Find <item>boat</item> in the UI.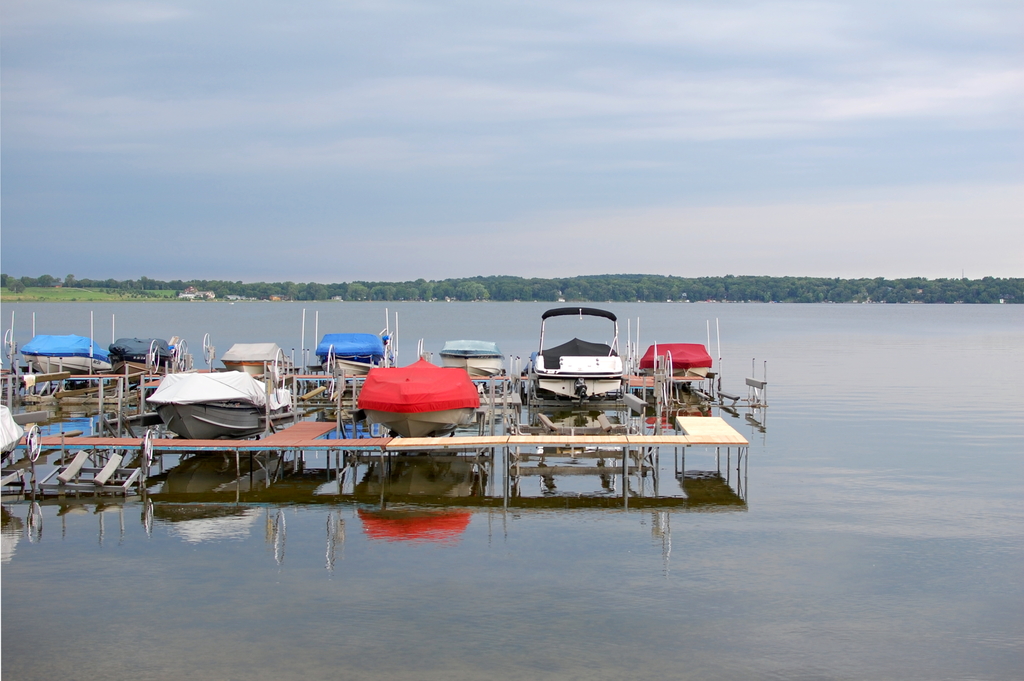
UI element at [313,330,384,380].
